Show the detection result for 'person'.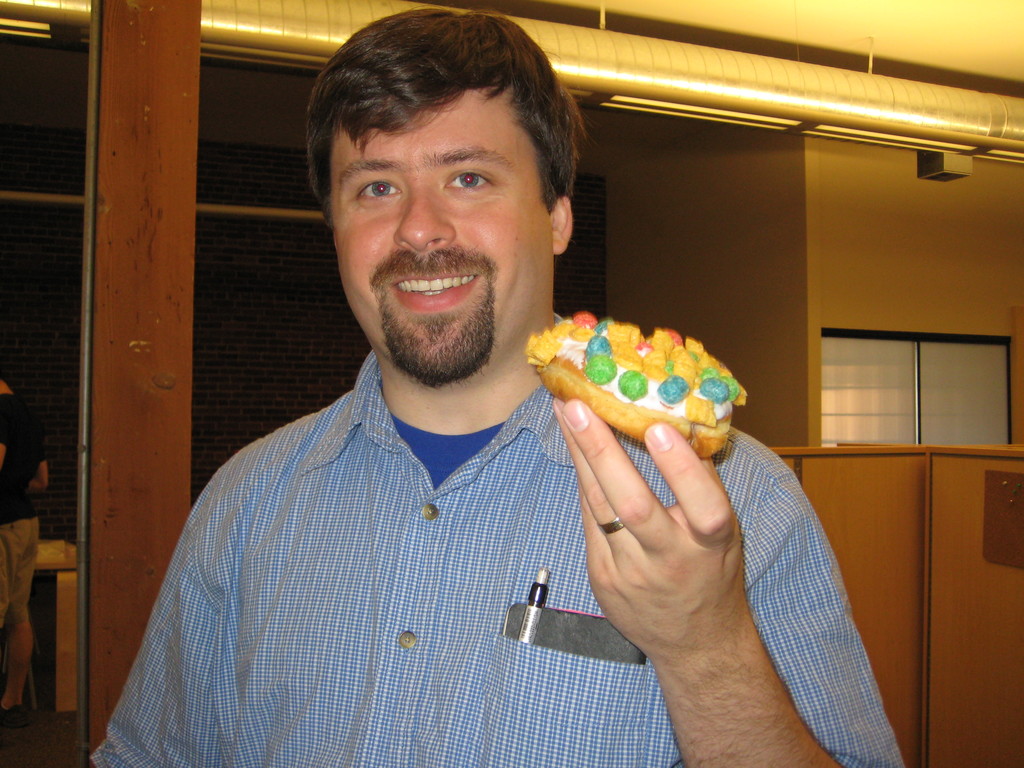
(87, 8, 906, 767).
